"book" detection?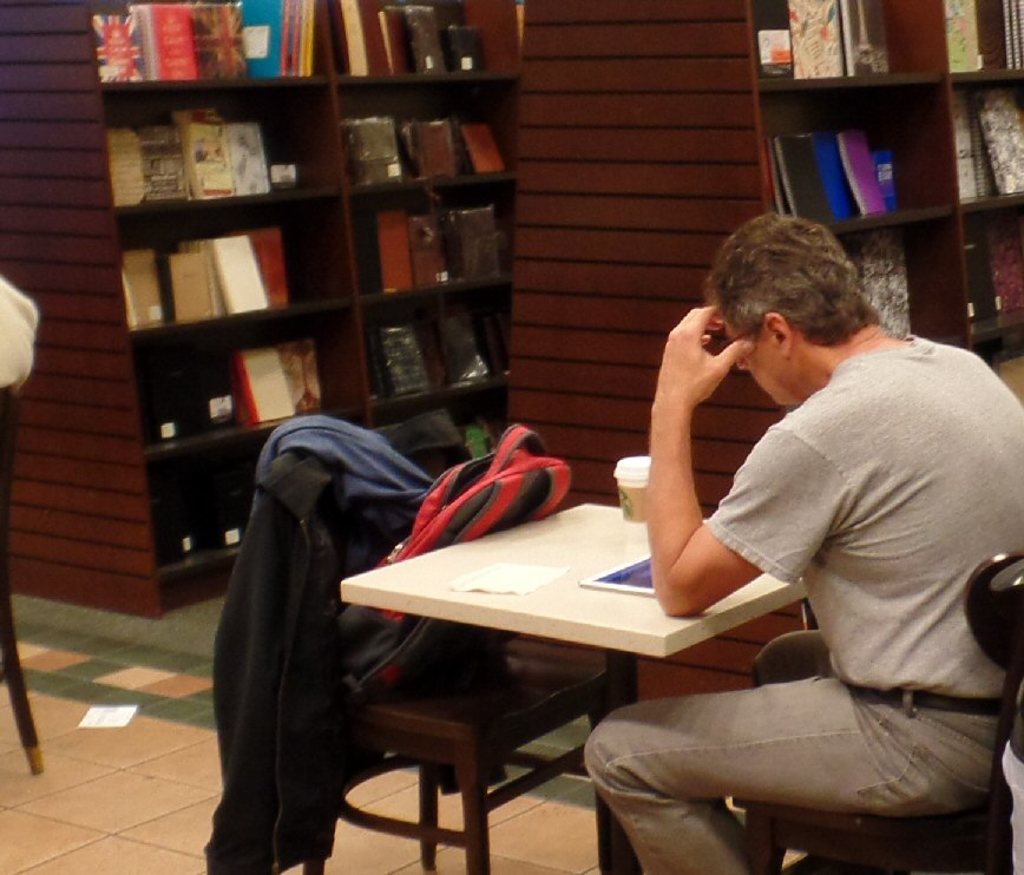
[941, 0, 1023, 74]
